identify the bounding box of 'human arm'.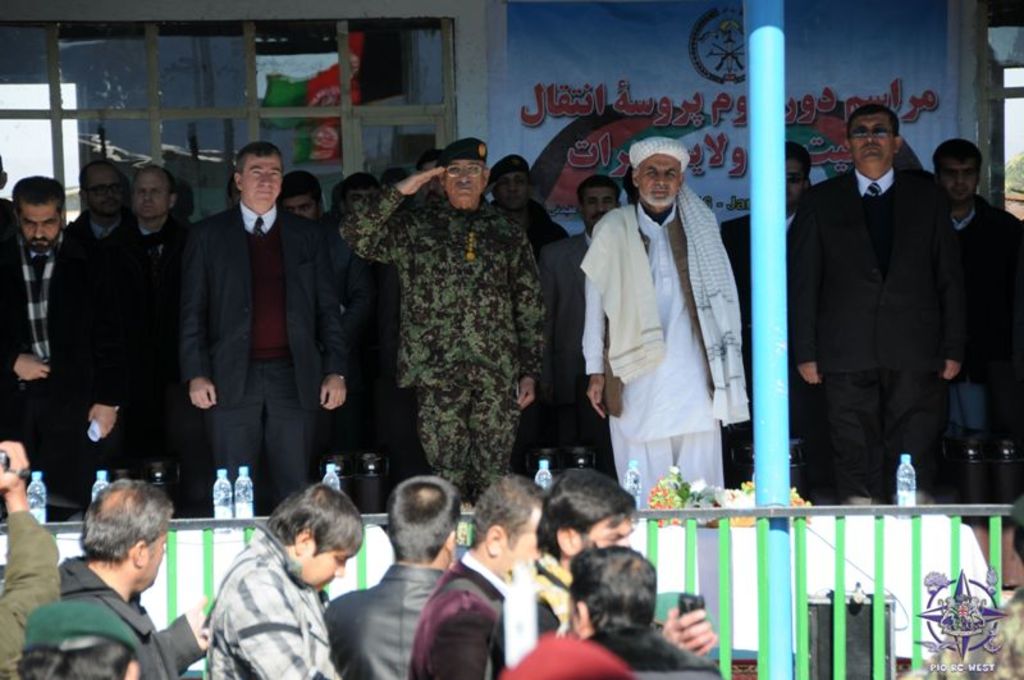
<bbox>659, 604, 721, 657</bbox>.
